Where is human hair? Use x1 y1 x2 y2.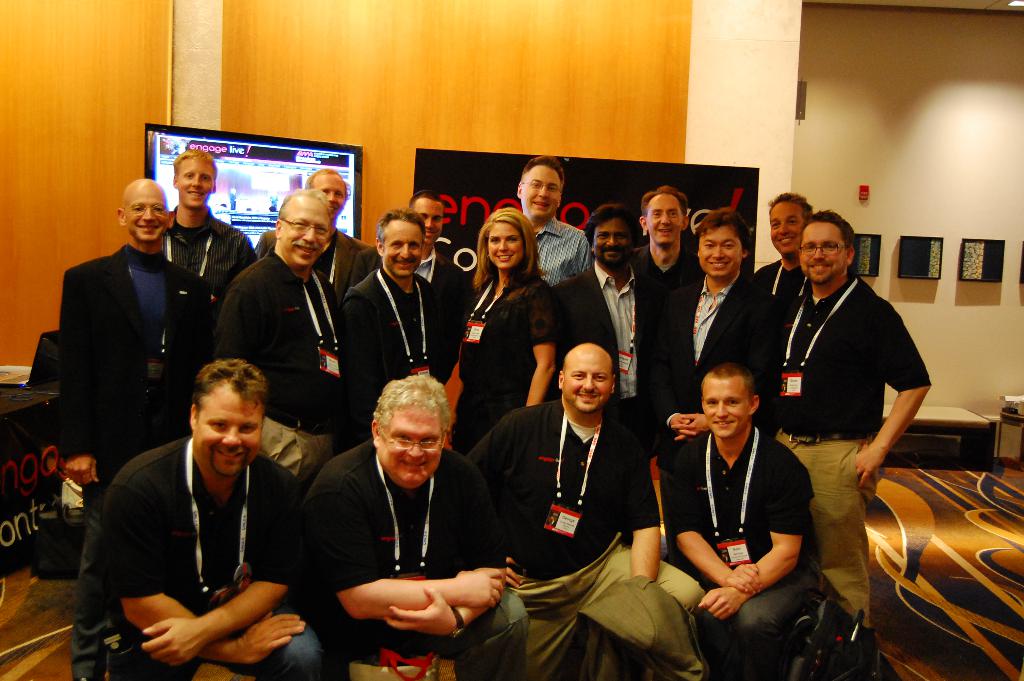
698 361 757 404.
